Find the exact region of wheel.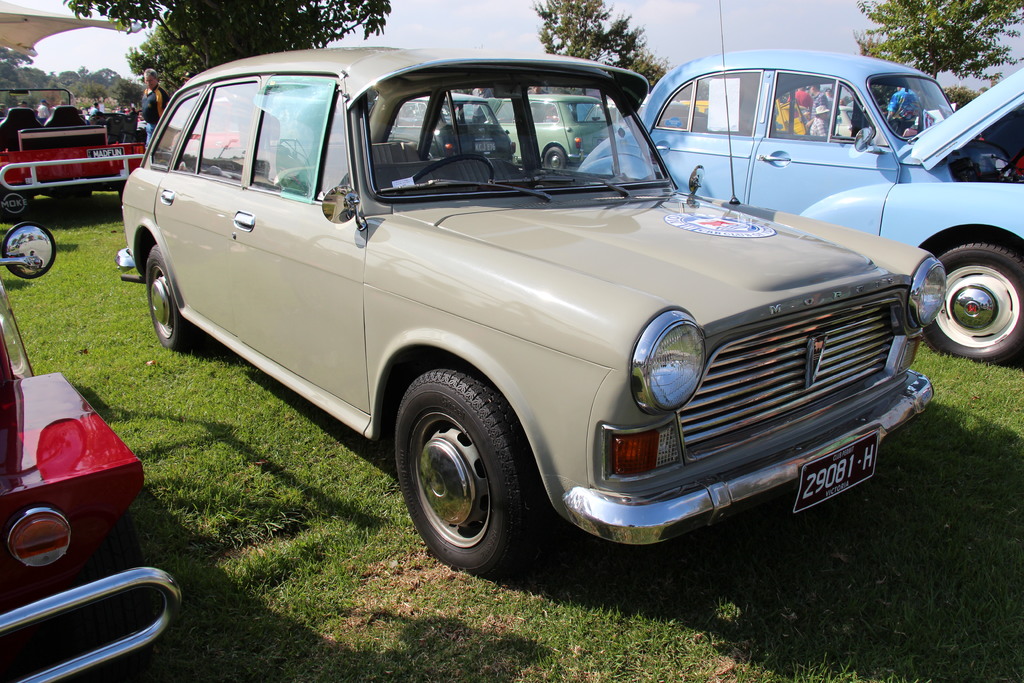
Exact region: (left=143, top=243, right=186, bottom=350).
